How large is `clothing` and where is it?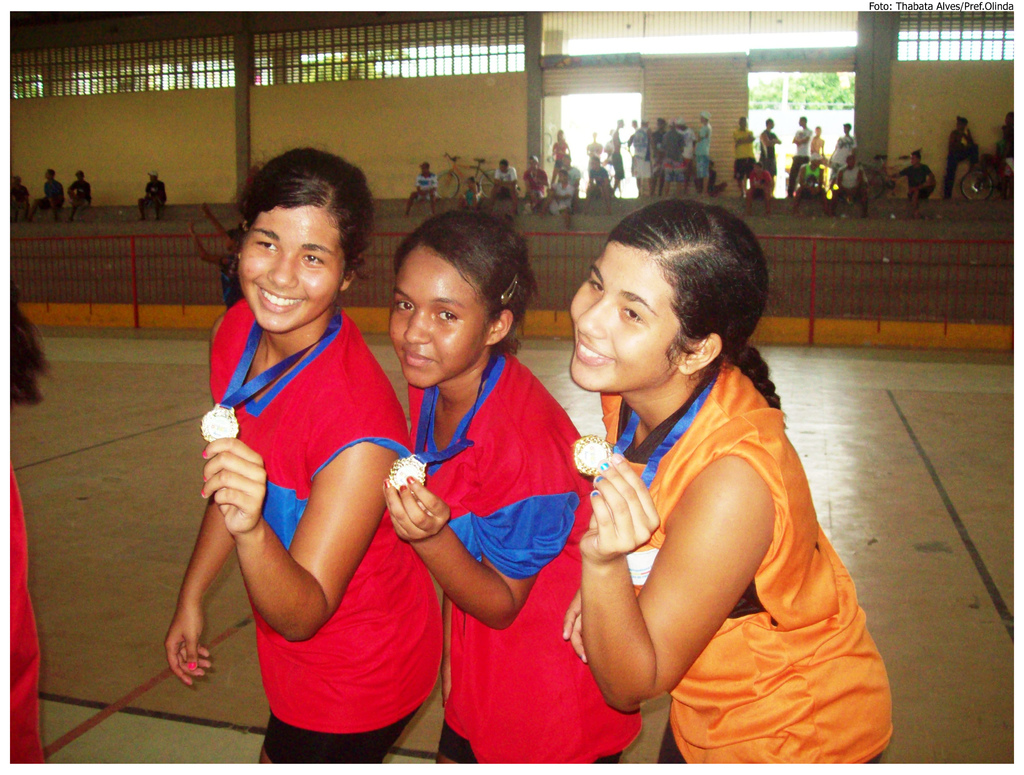
Bounding box: [x1=836, y1=166, x2=860, y2=195].
